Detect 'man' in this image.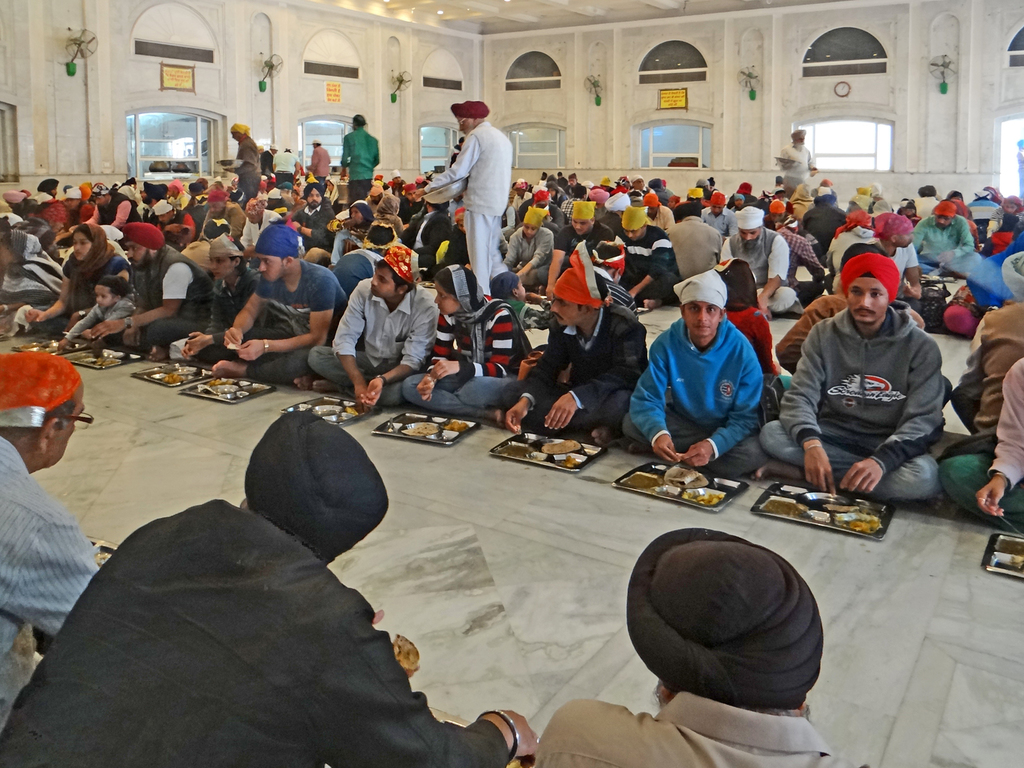
Detection: {"x1": 620, "y1": 265, "x2": 776, "y2": 476}.
